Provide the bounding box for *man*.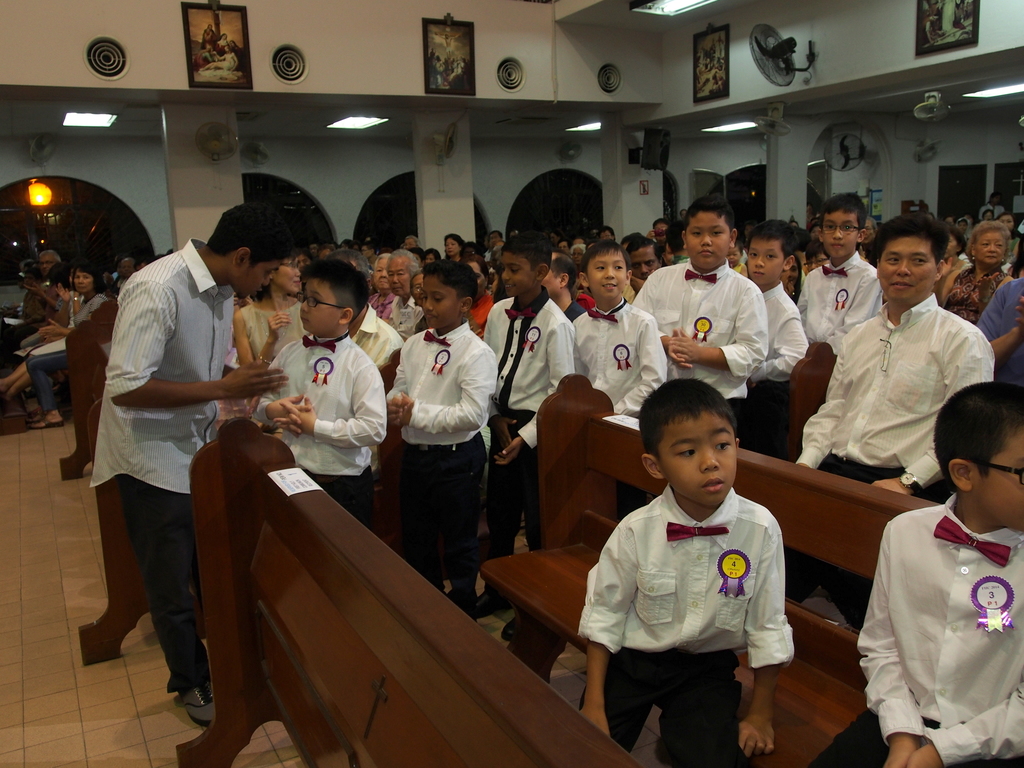
[88, 202, 289, 725].
